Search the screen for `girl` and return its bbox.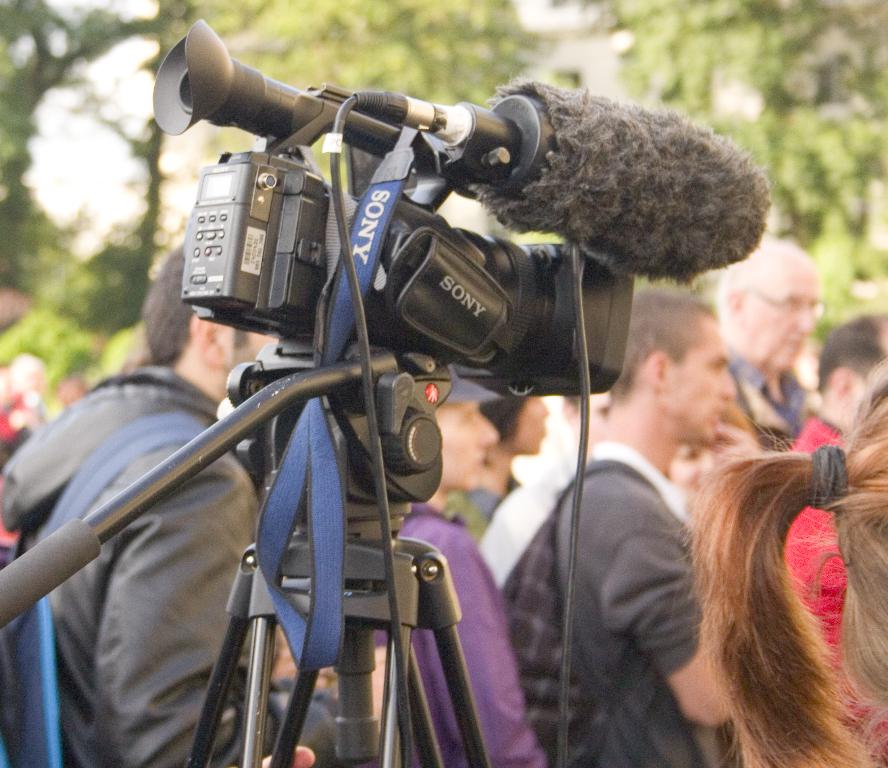
Found: [left=686, top=362, right=887, bottom=767].
